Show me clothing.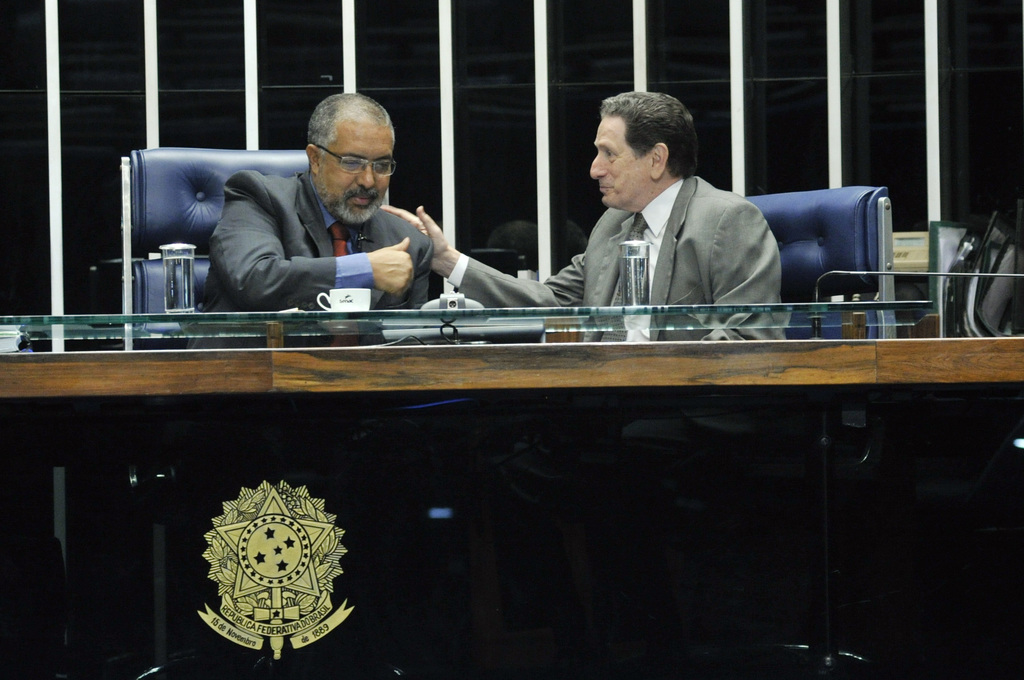
clothing is here: bbox=(447, 176, 786, 340).
